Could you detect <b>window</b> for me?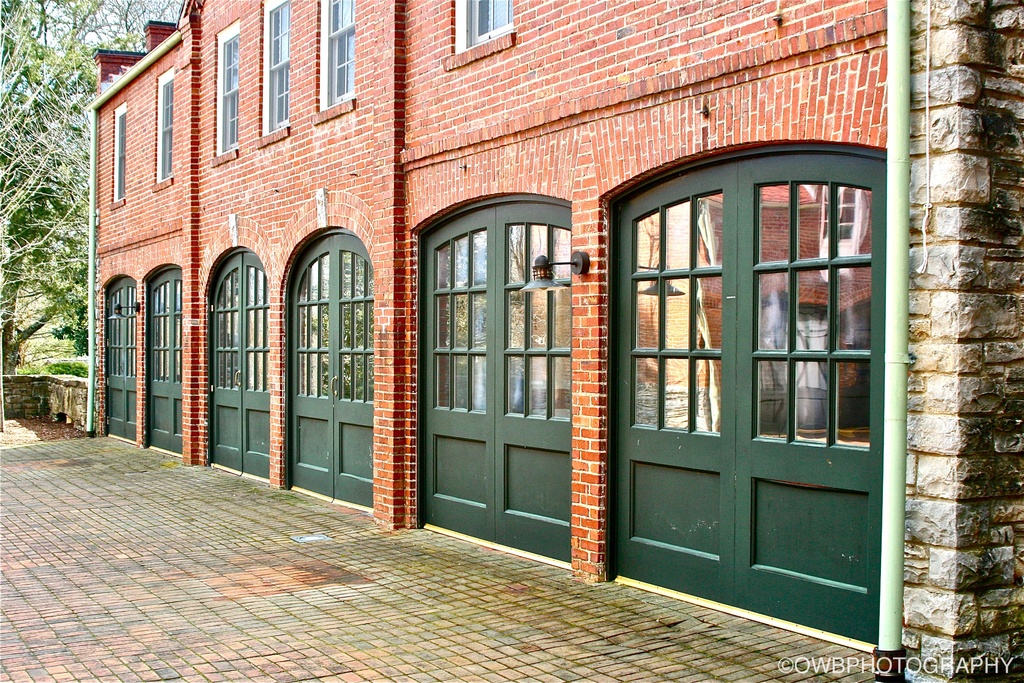
Detection result: x1=257, y1=2, x2=291, y2=140.
